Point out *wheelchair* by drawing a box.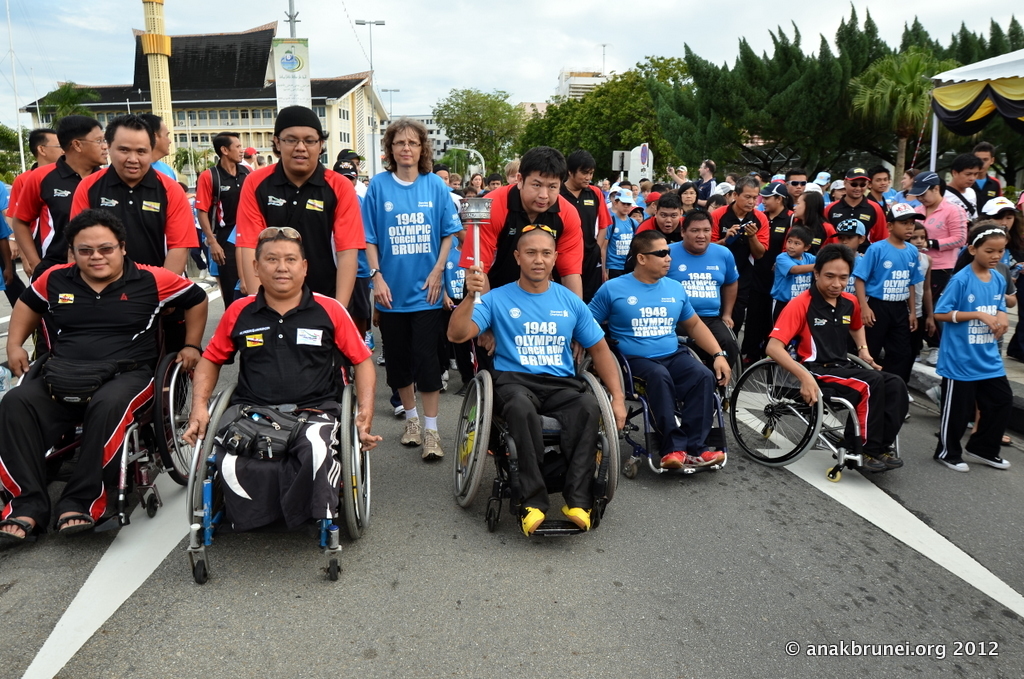
detection(183, 365, 373, 582).
